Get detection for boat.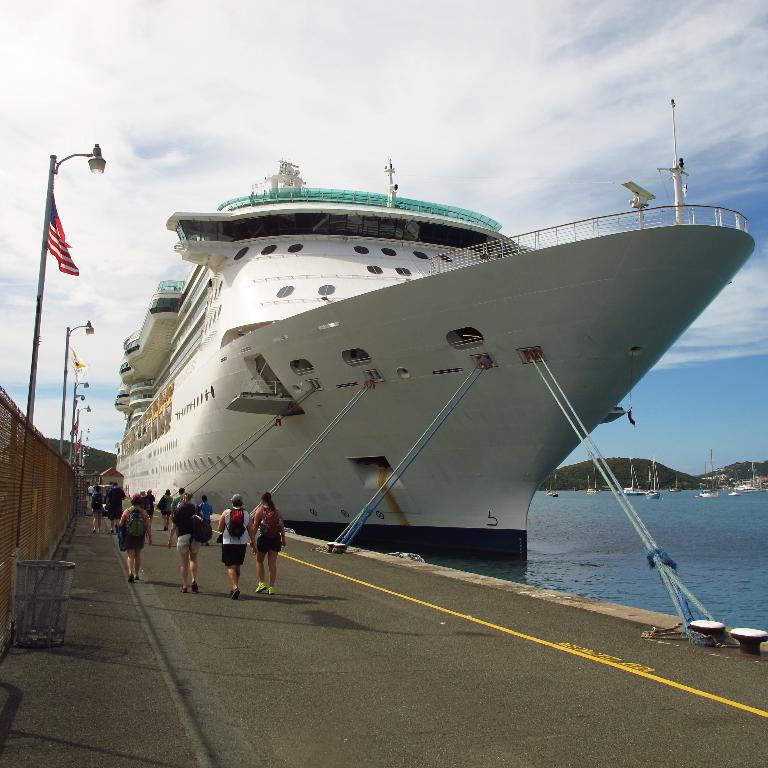
Detection: (left=646, top=458, right=658, bottom=496).
